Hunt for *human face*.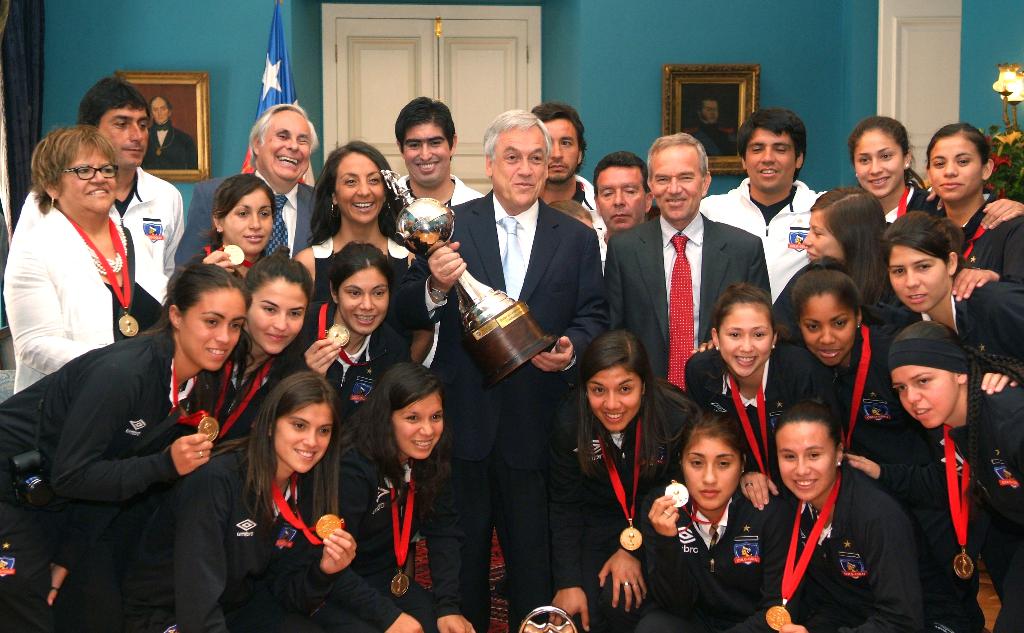
Hunted down at [left=542, top=116, right=579, bottom=181].
